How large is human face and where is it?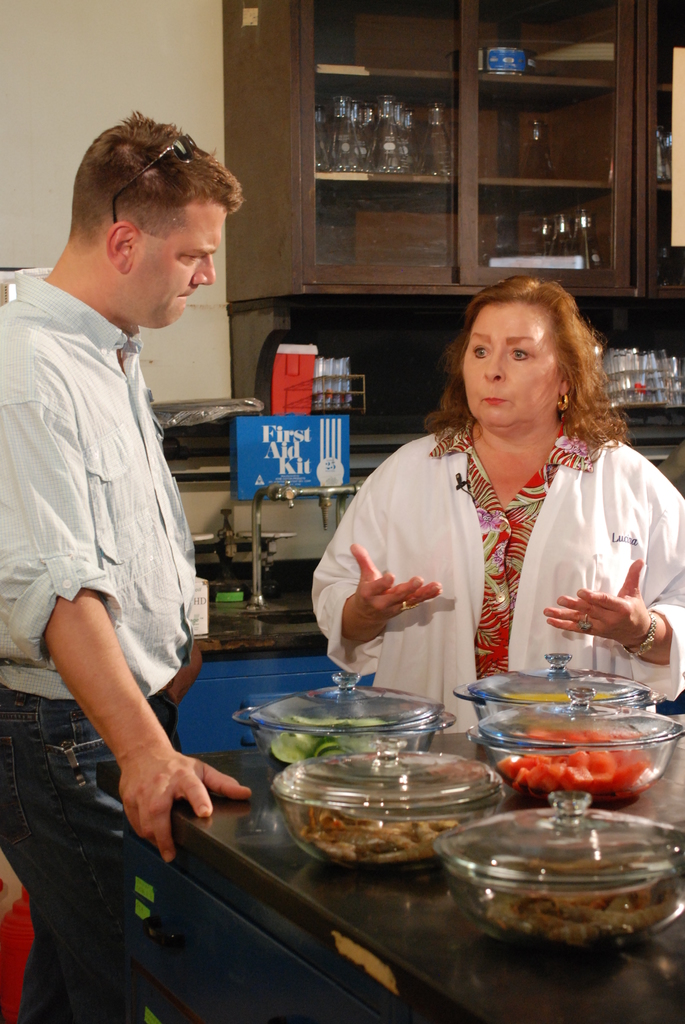
Bounding box: (129, 206, 225, 330).
